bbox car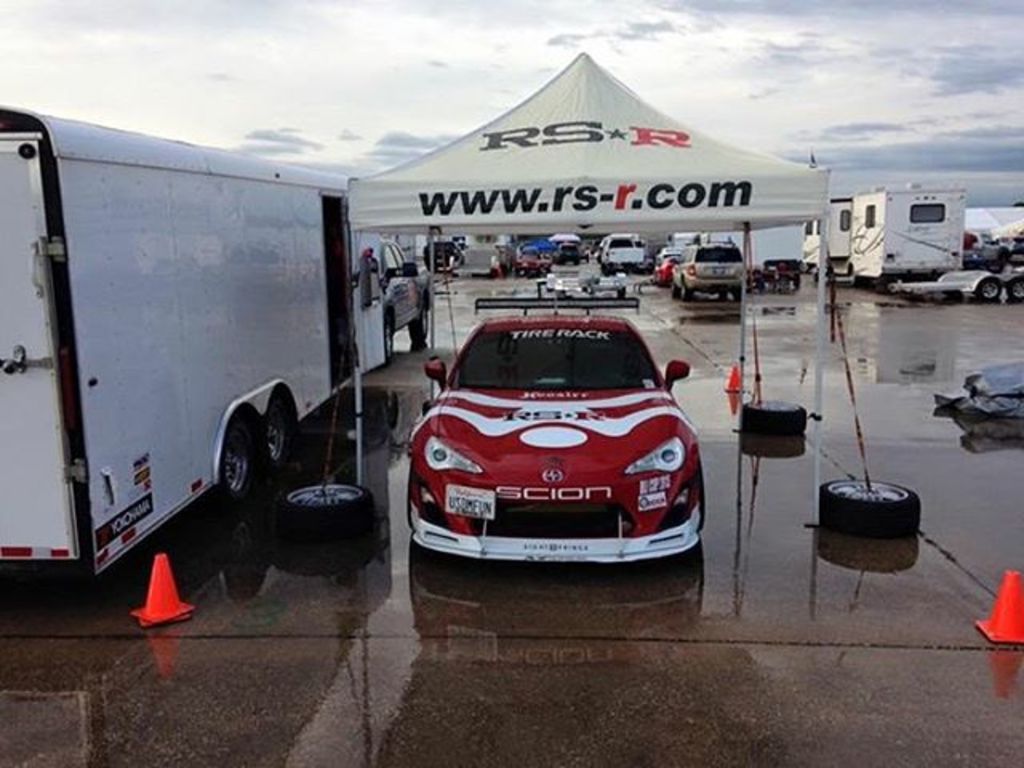
detection(758, 256, 798, 288)
